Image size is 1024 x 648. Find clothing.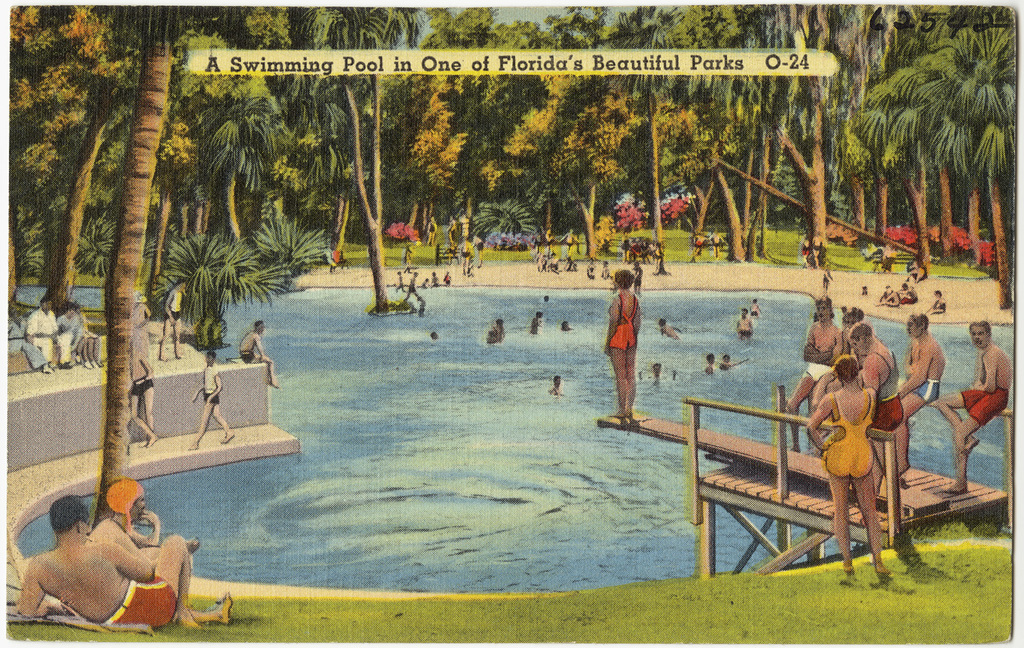
873:342:913:434.
